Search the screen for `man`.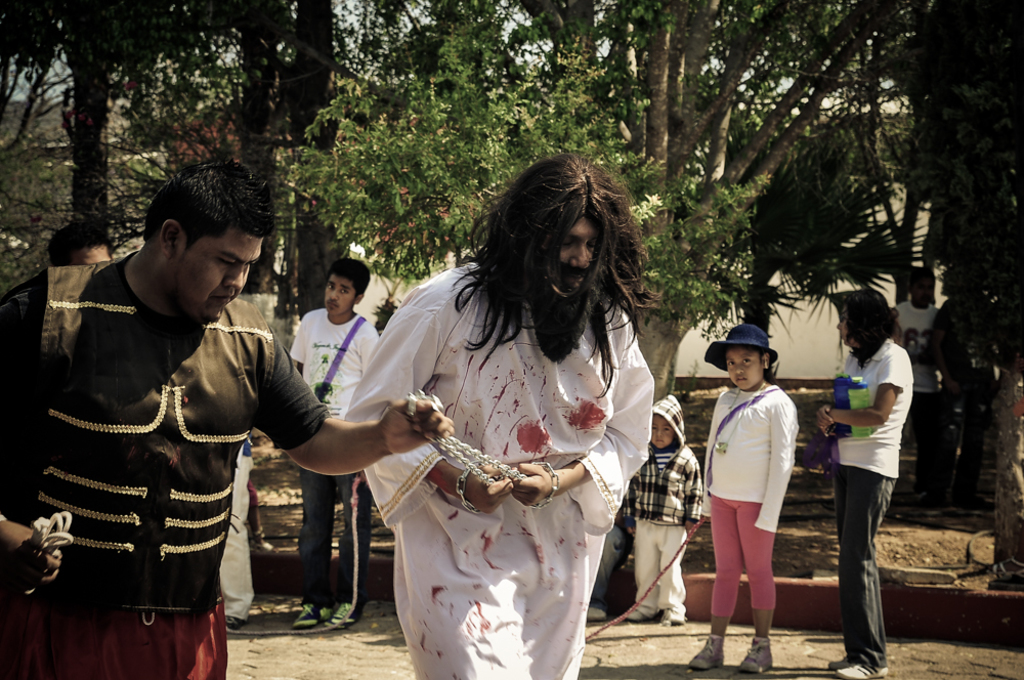
Found at (x1=939, y1=282, x2=1006, y2=506).
